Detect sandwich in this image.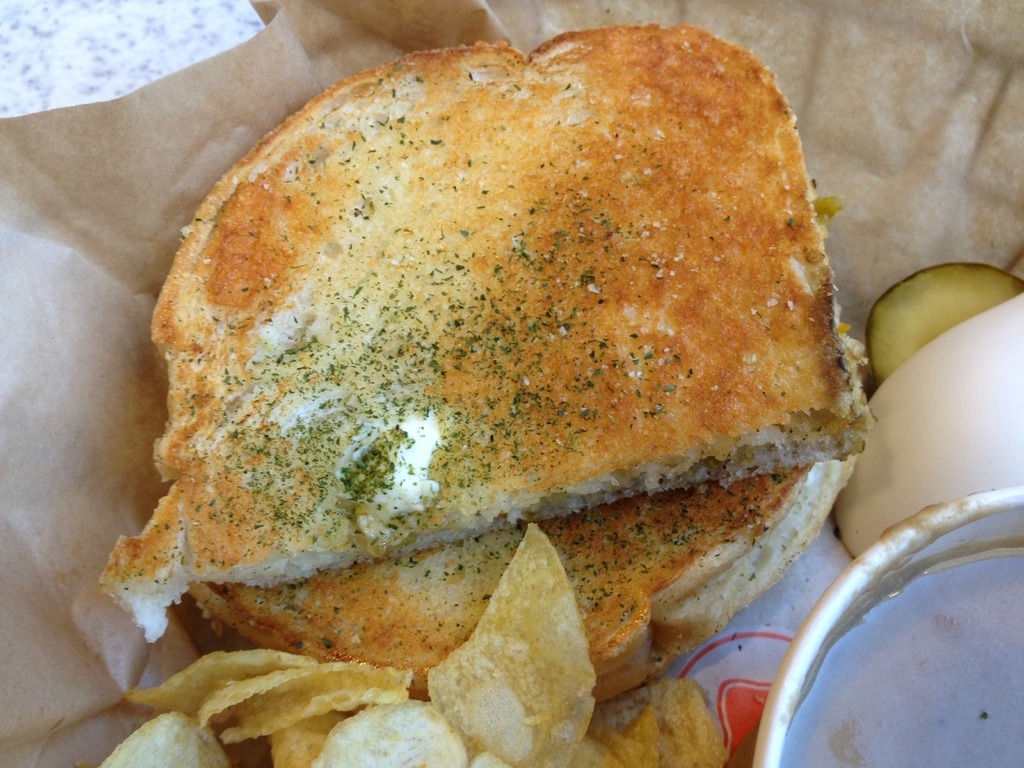
Detection: box=[102, 20, 877, 704].
